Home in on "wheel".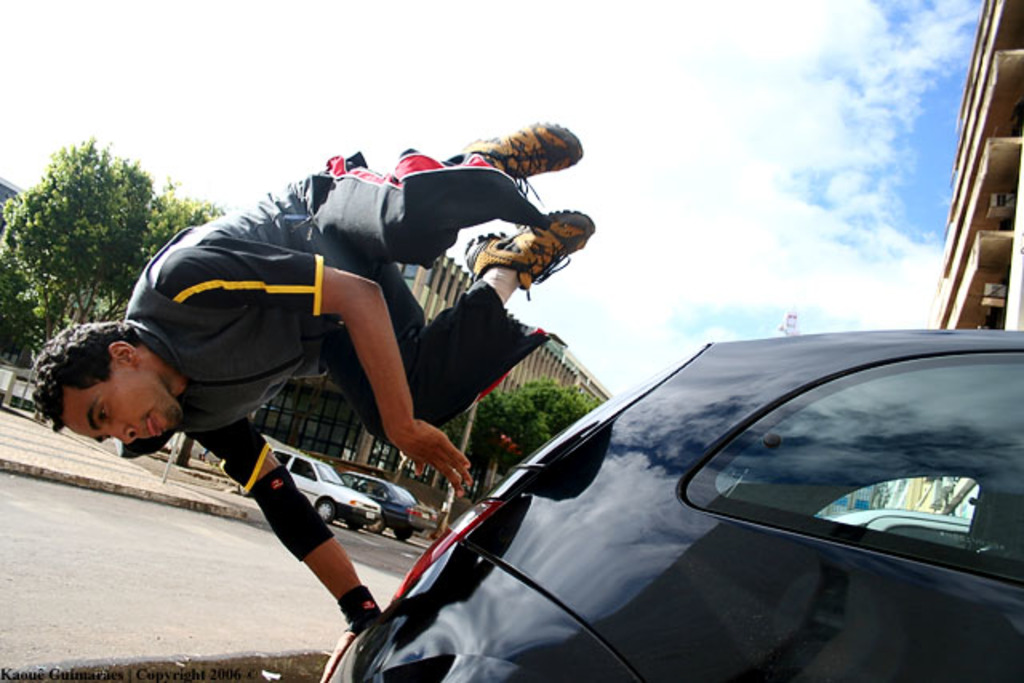
Homed in at 368, 513, 384, 528.
